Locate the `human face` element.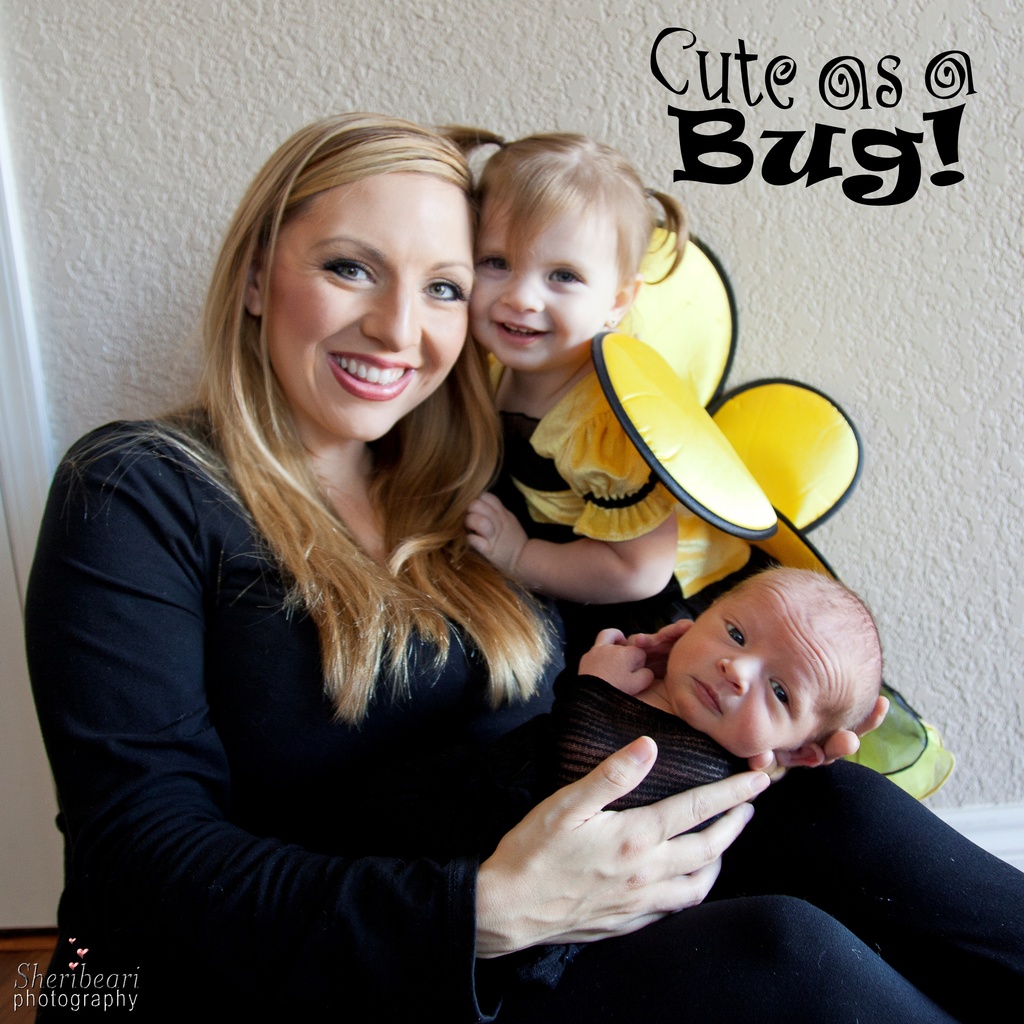
Element bbox: pyautogui.locateOnScreen(663, 578, 852, 760).
